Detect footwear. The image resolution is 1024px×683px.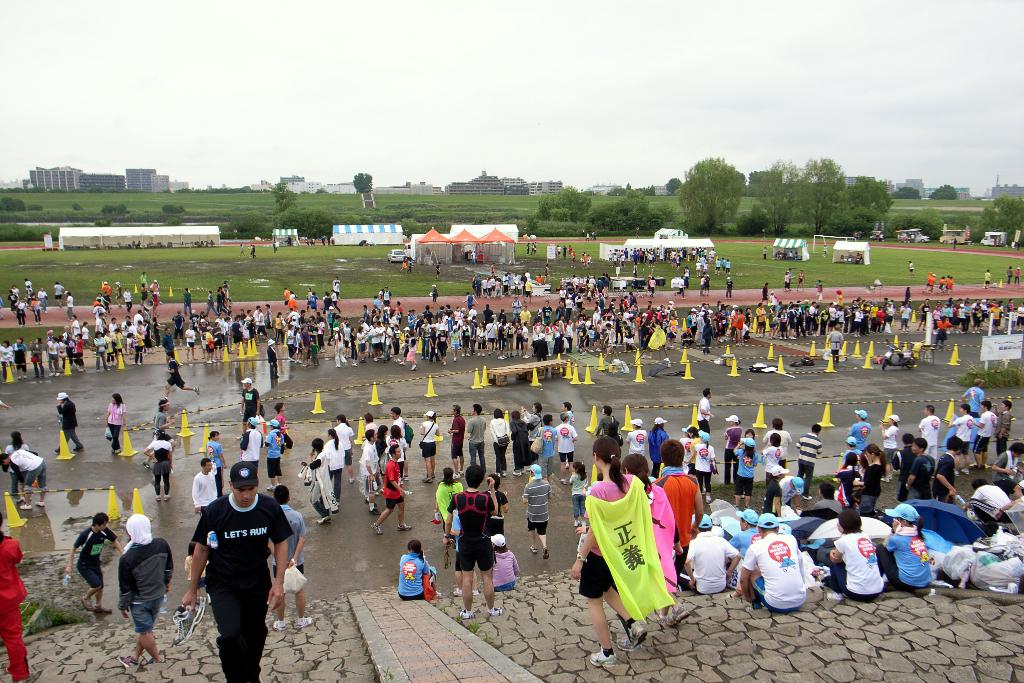
{"x1": 448, "y1": 585, "x2": 462, "y2": 598}.
